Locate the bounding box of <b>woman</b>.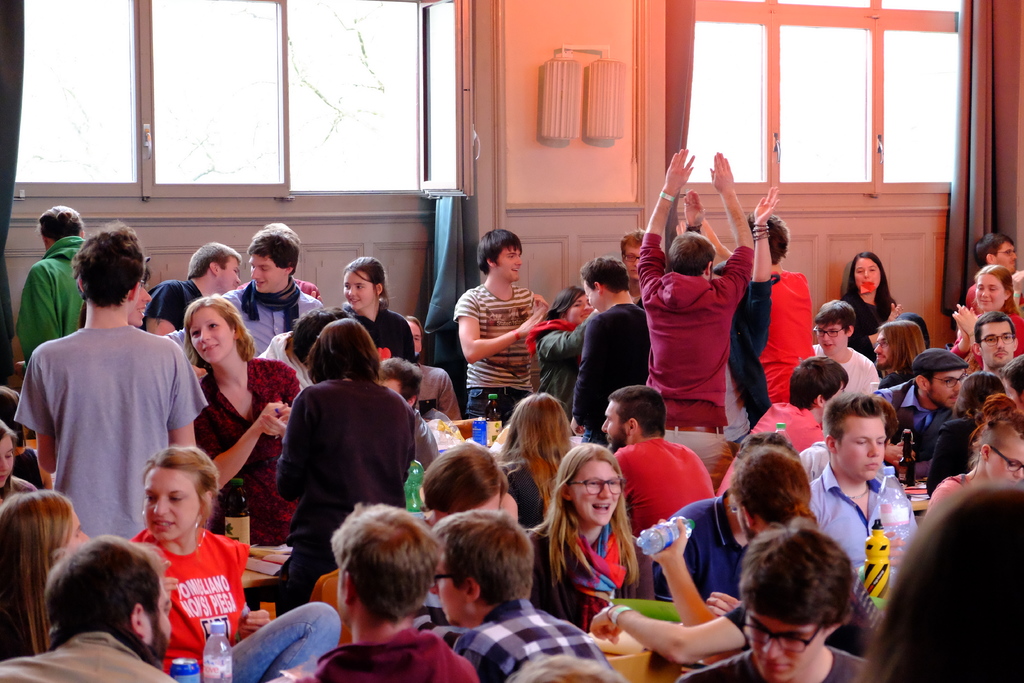
Bounding box: Rect(543, 445, 652, 654).
